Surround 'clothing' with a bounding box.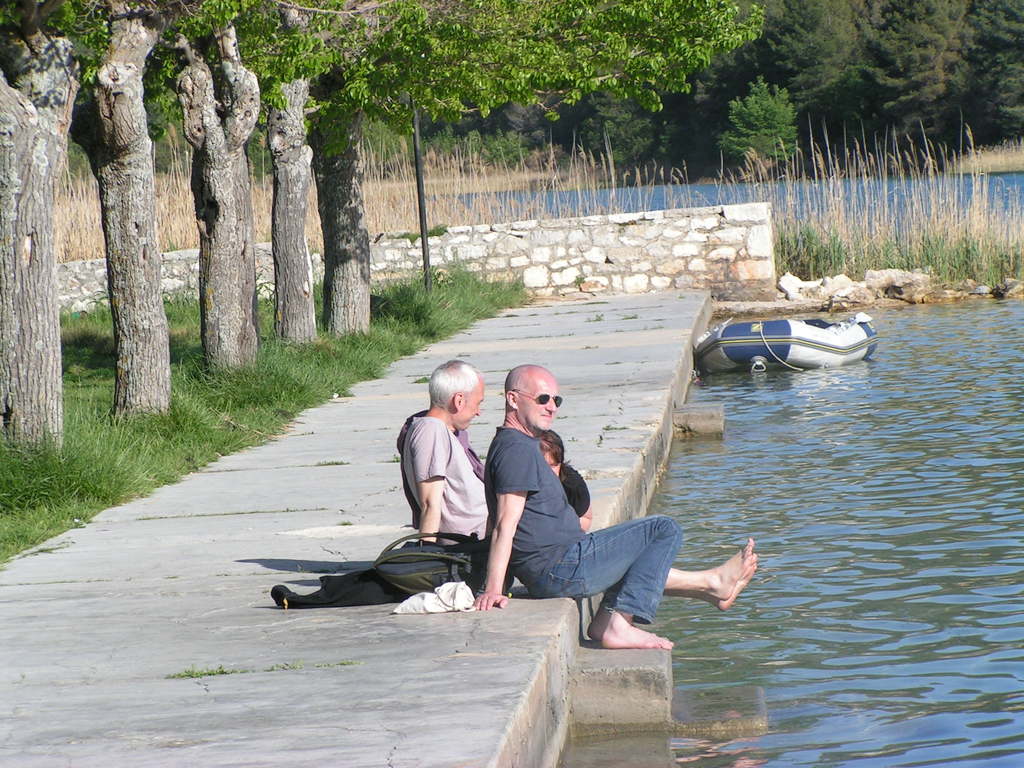
region(561, 463, 588, 520).
